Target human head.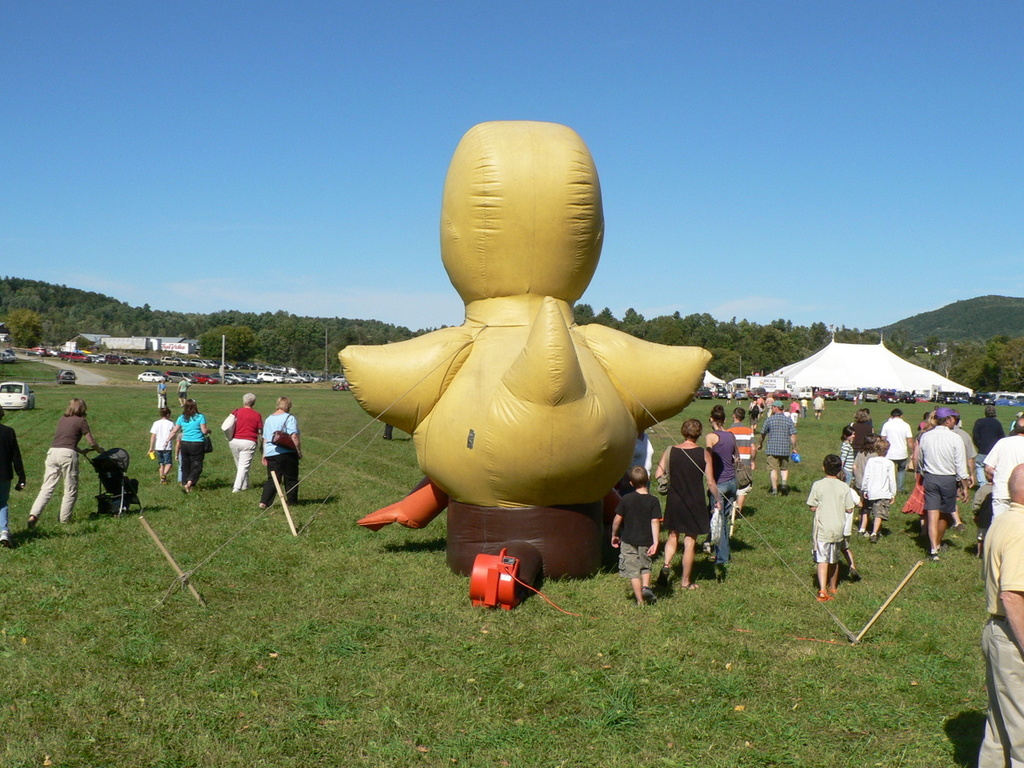
Target region: [x1=860, y1=432, x2=877, y2=448].
